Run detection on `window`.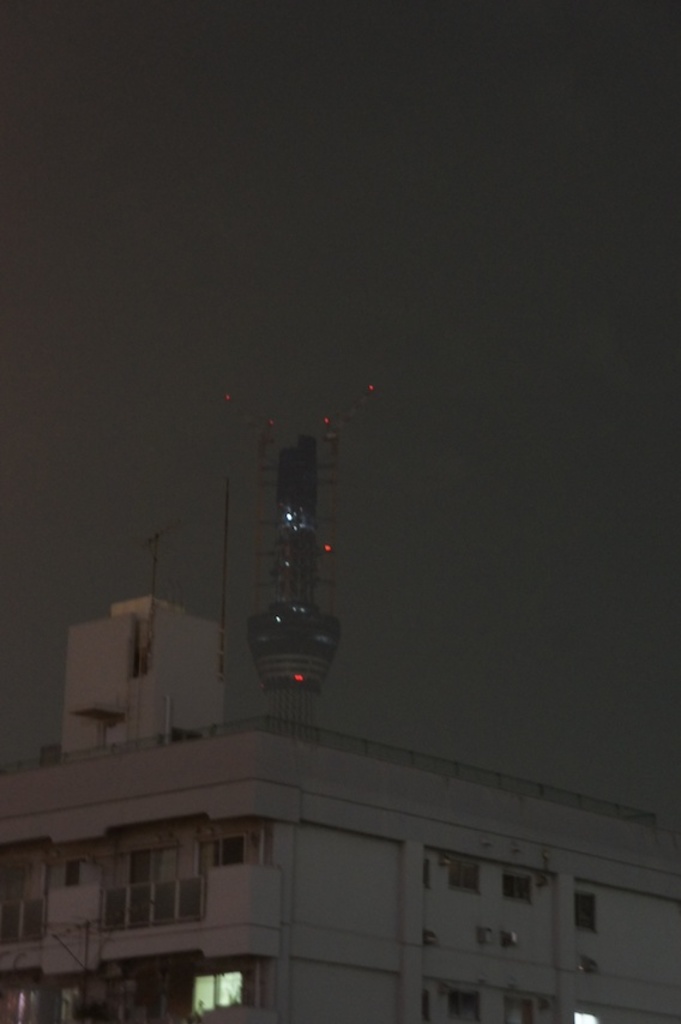
Result: box(192, 971, 237, 1017).
